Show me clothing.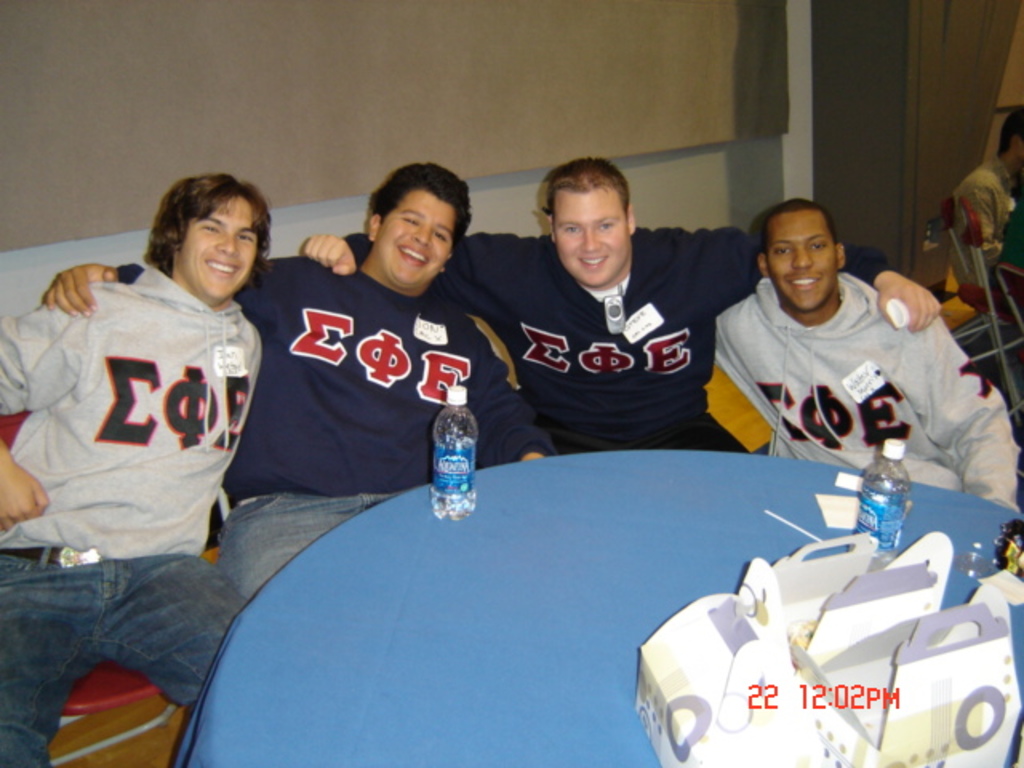
clothing is here: {"x1": 16, "y1": 166, "x2": 272, "y2": 696}.
